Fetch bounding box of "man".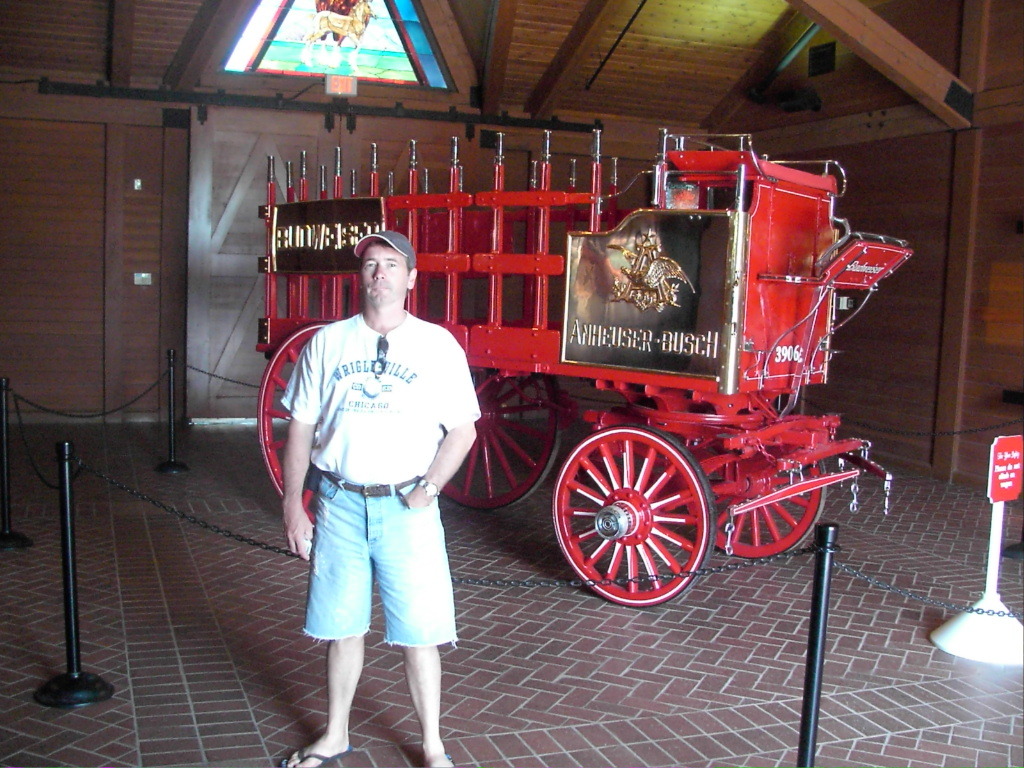
Bbox: [left=256, top=226, right=497, bottom=716].
